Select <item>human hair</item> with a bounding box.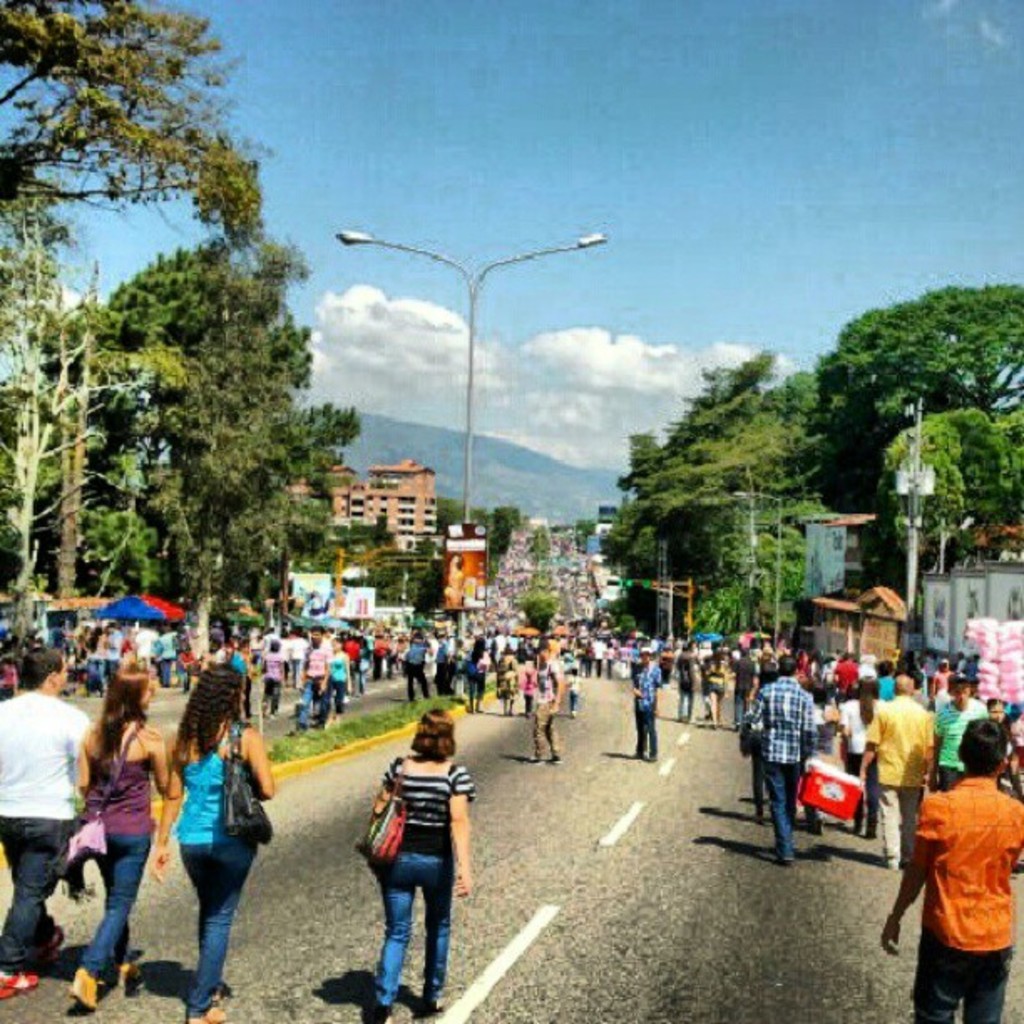
crop(806, 678, 832, 708).
